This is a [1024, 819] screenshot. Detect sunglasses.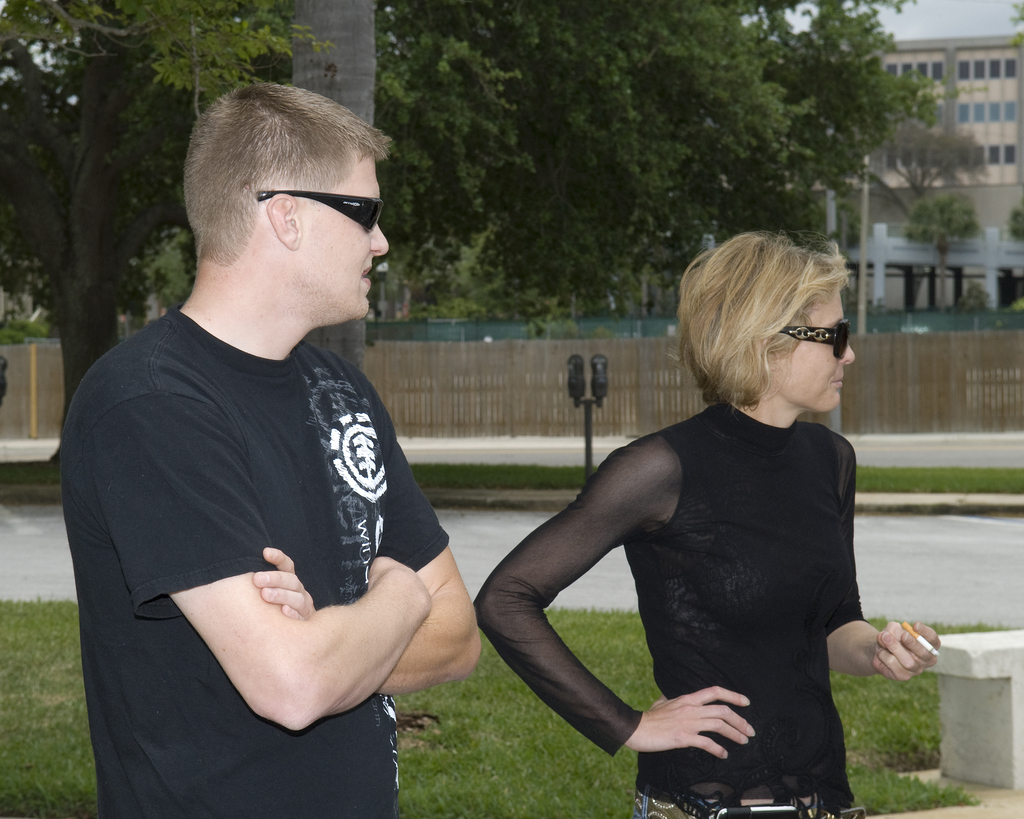
<box>780,318,851,361</box>.
